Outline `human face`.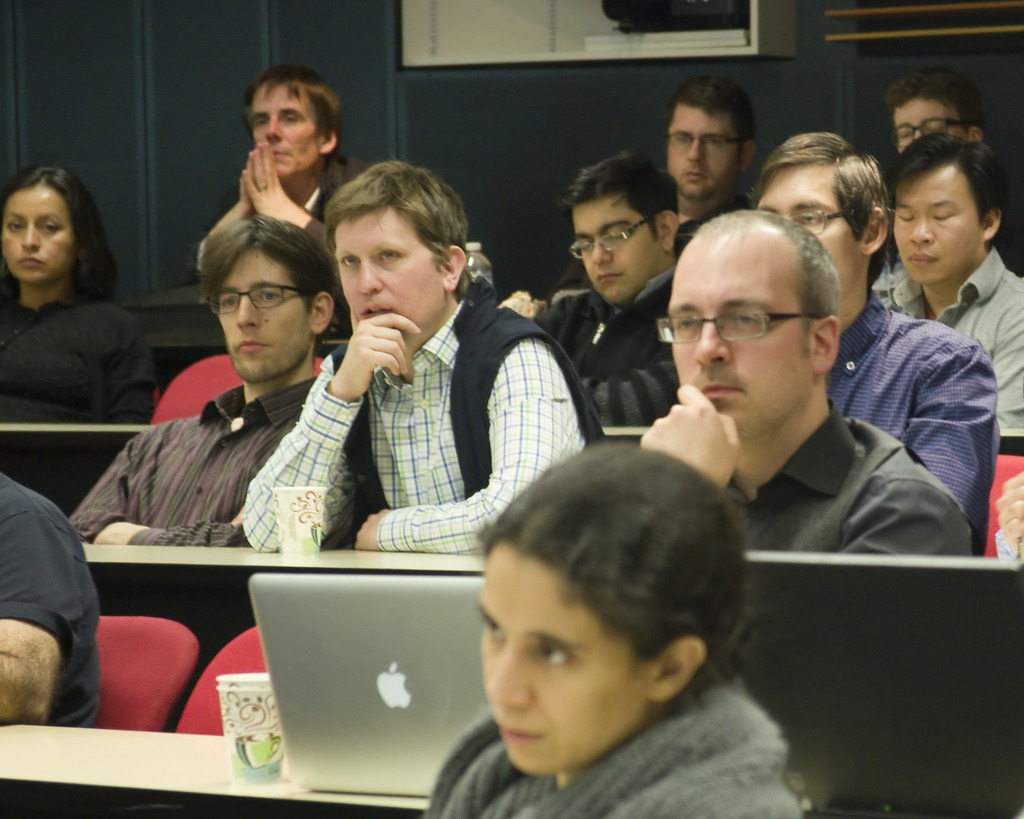
Outline: (757, 163, 865, 297).
